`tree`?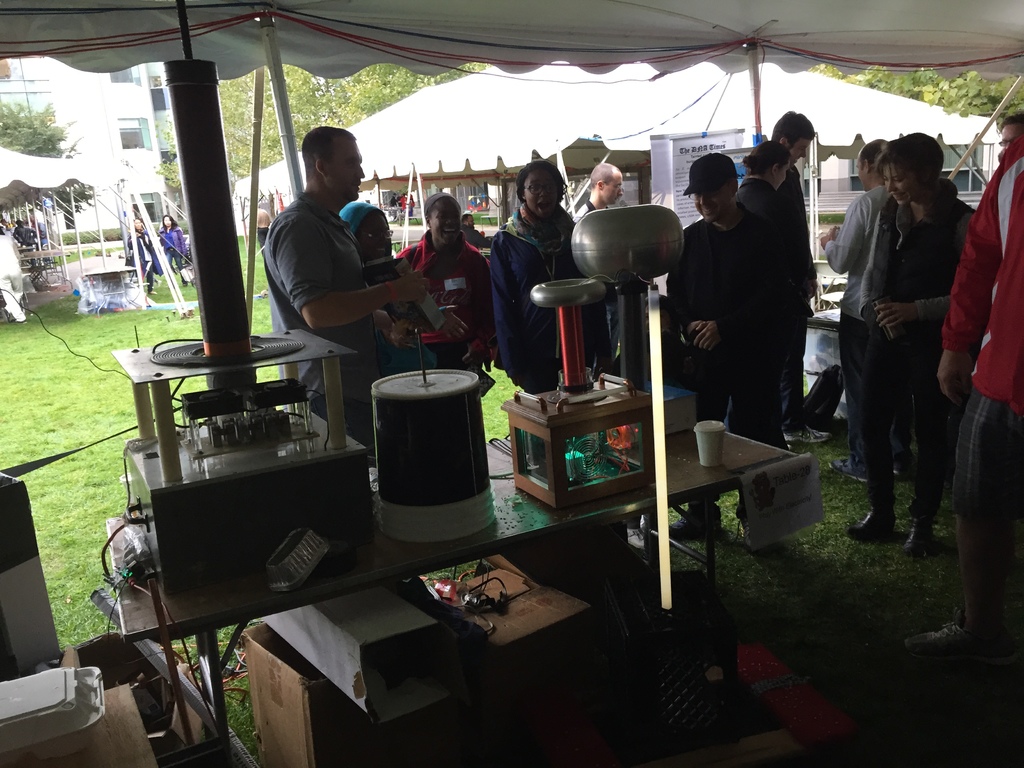
(147,58,485,195)
